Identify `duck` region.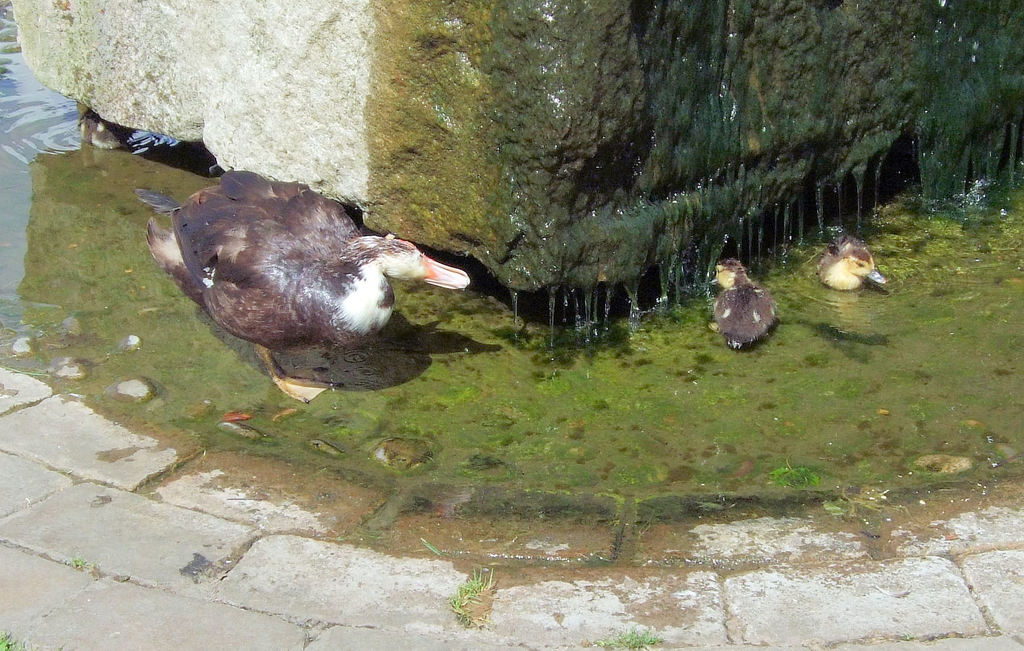
Region: x1=708 y1=252 x2=791 y2=348.
